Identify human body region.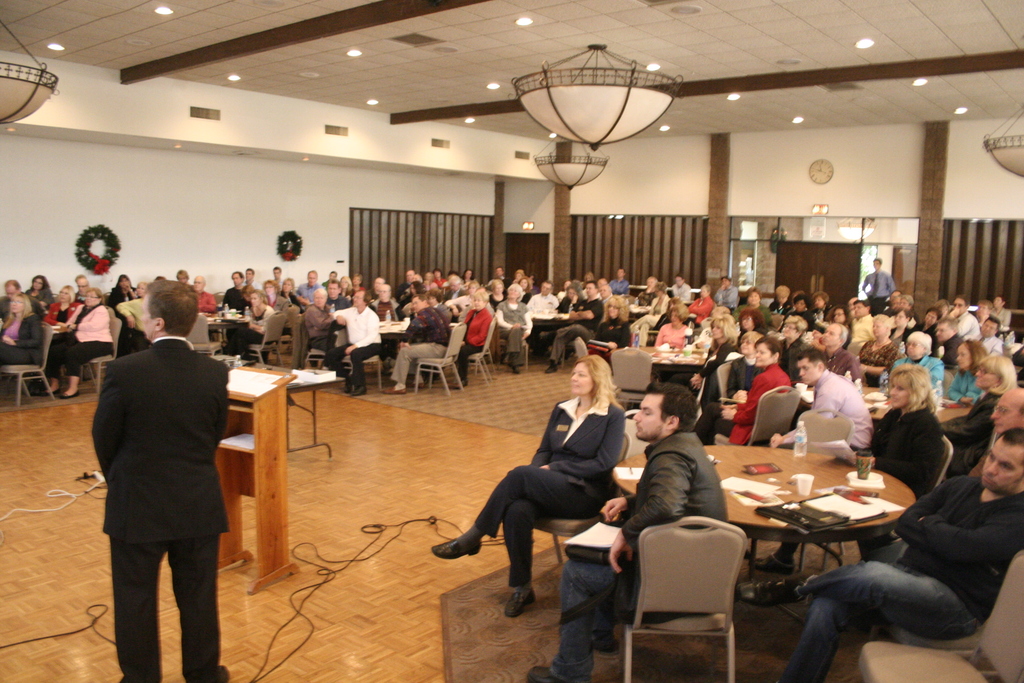
Region: rect(39, 288, 106, 397).
